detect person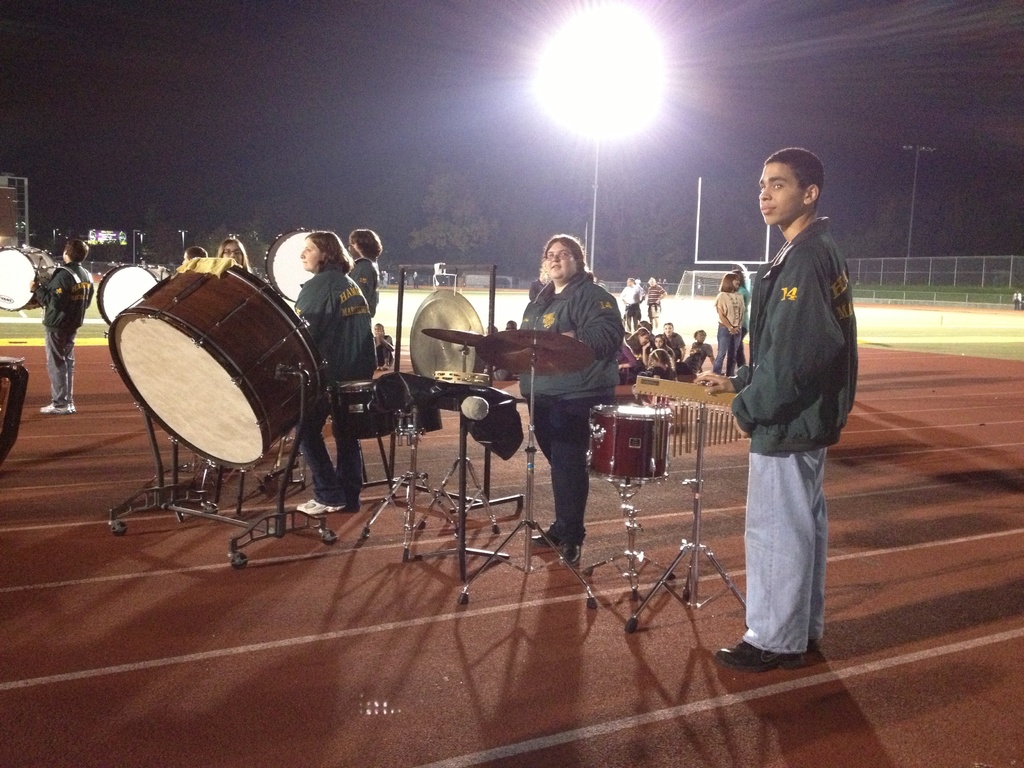
515:234:623:570
